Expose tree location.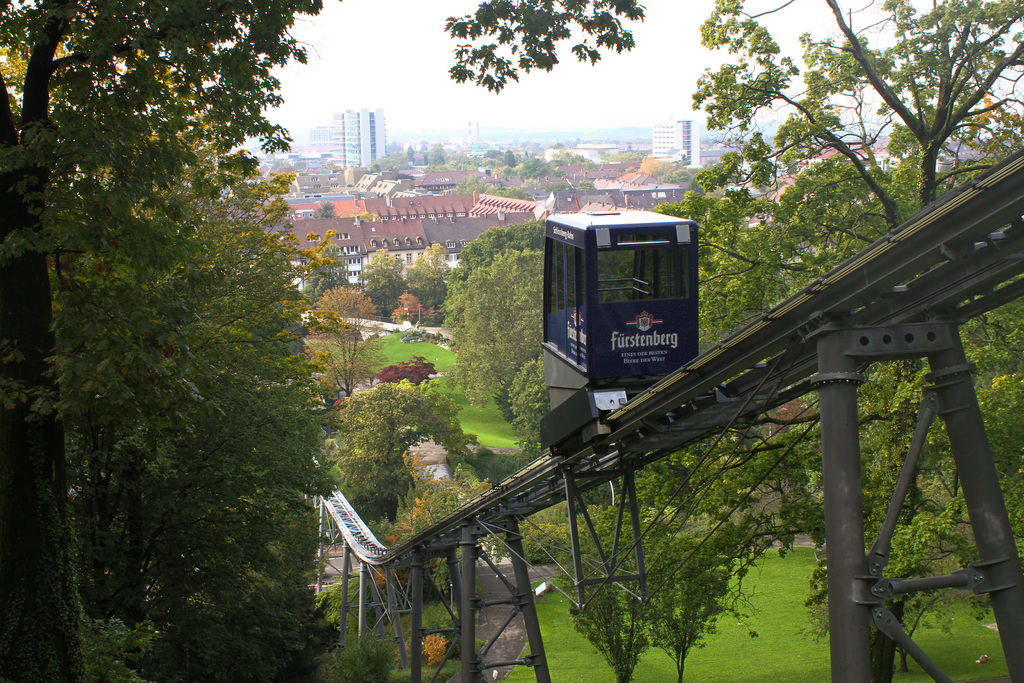
Exposed at 377:355:445:391.
